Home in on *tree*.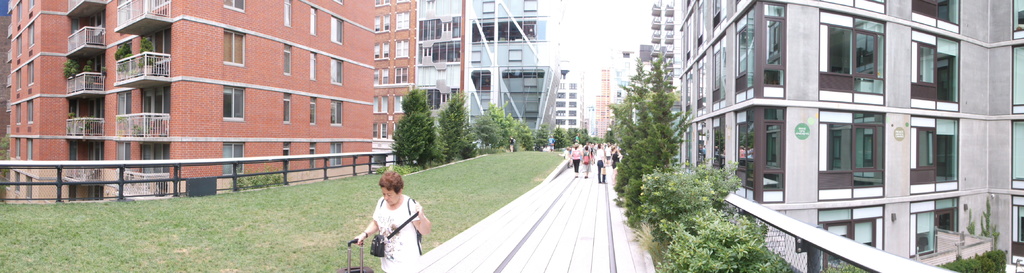
Homed in at bbox=(428, 94, 475, 162).
